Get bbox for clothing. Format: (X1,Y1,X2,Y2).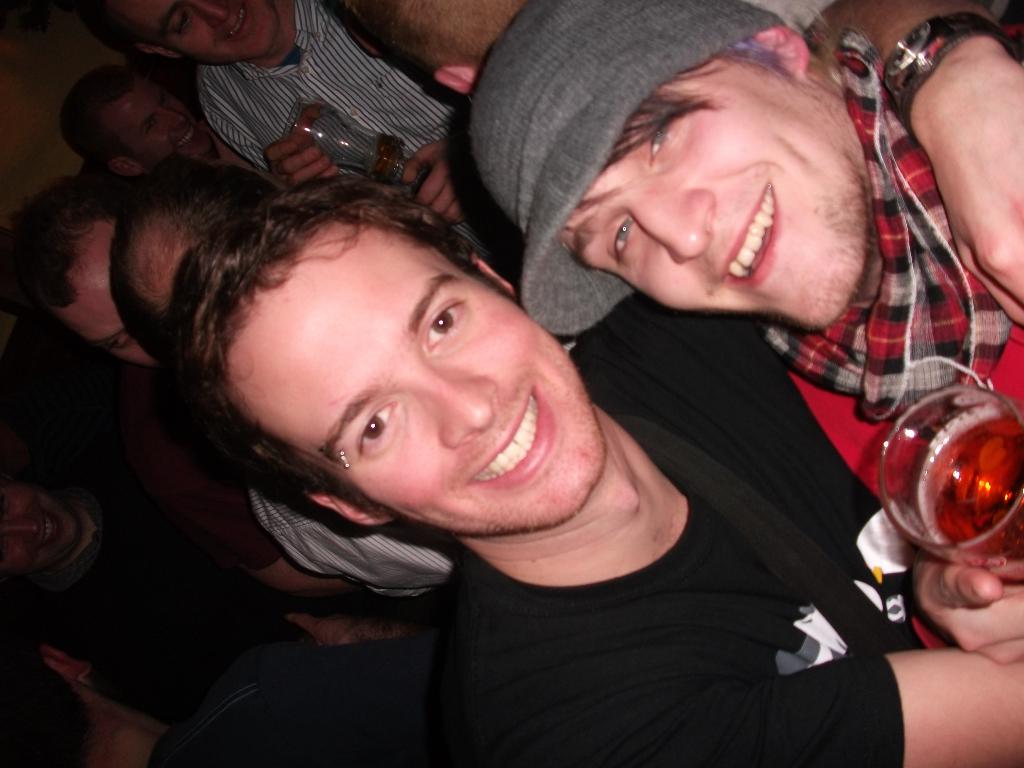
(252,458,452,598).
